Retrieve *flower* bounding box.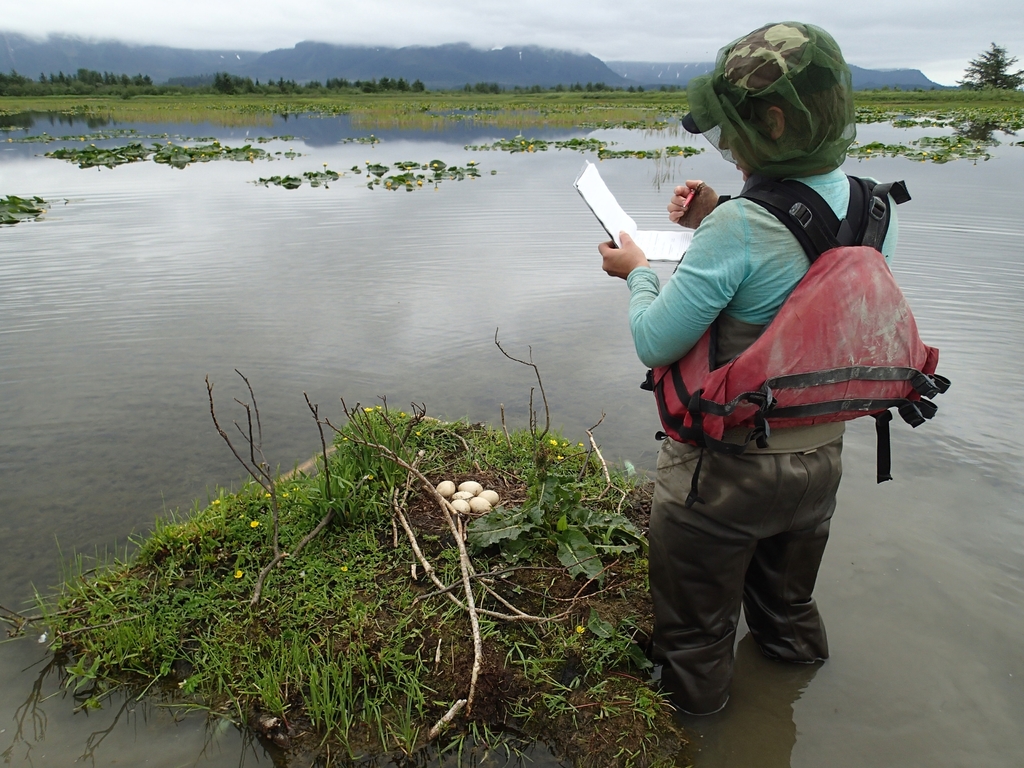
Bounding box: x1=548, y1=437, x2=558, y2=447.
